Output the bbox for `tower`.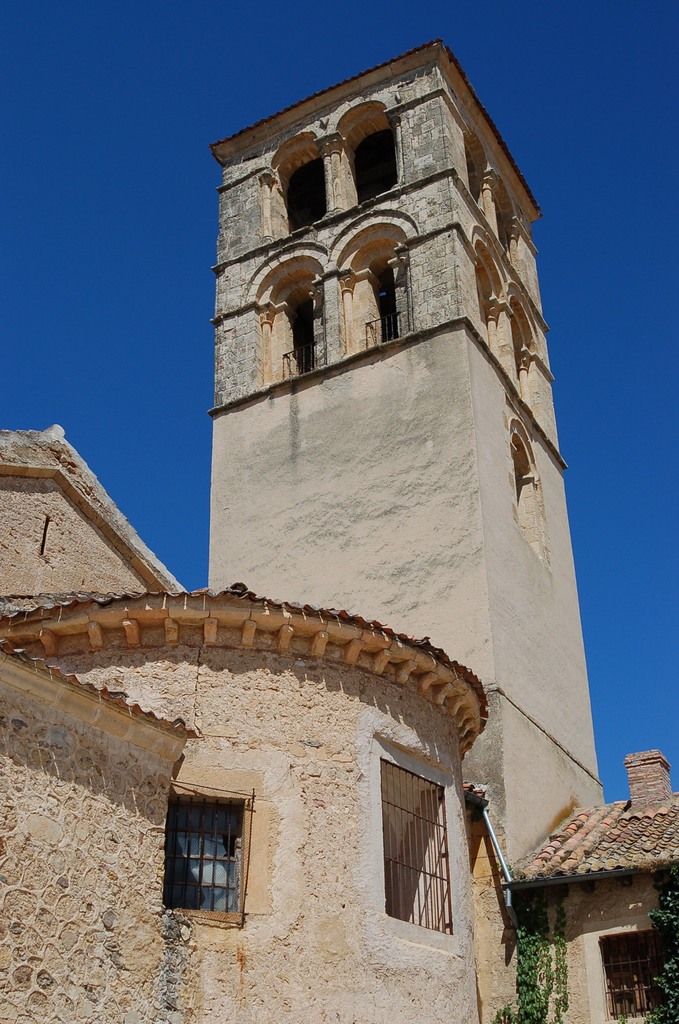
169:0:575:906.
